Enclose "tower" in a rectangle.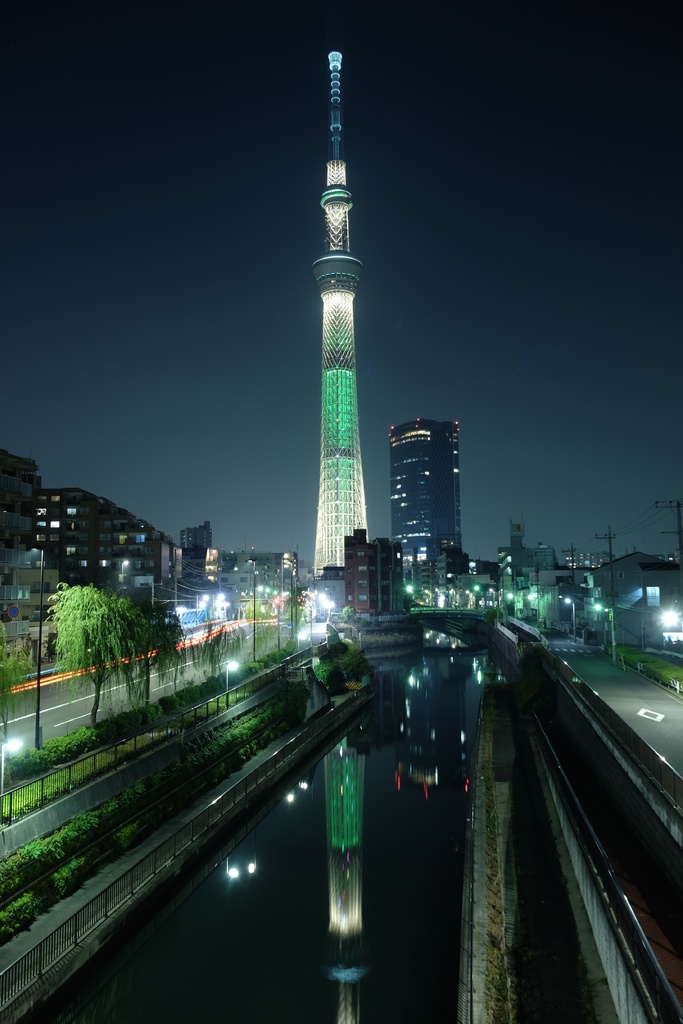
[395, 417, 465, 563].
